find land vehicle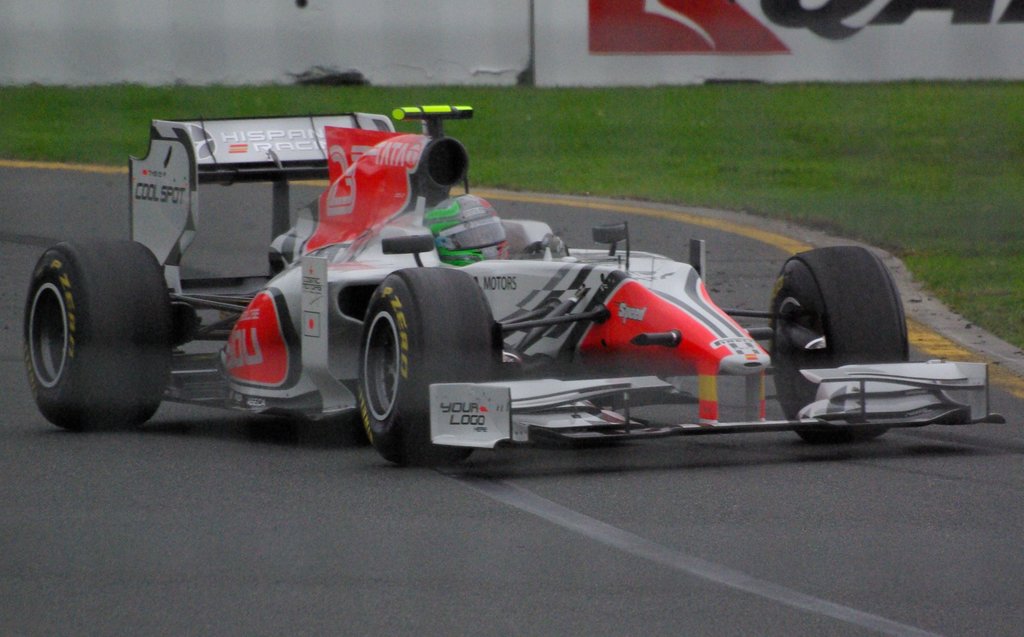
<box>28,128,929,467</box>
